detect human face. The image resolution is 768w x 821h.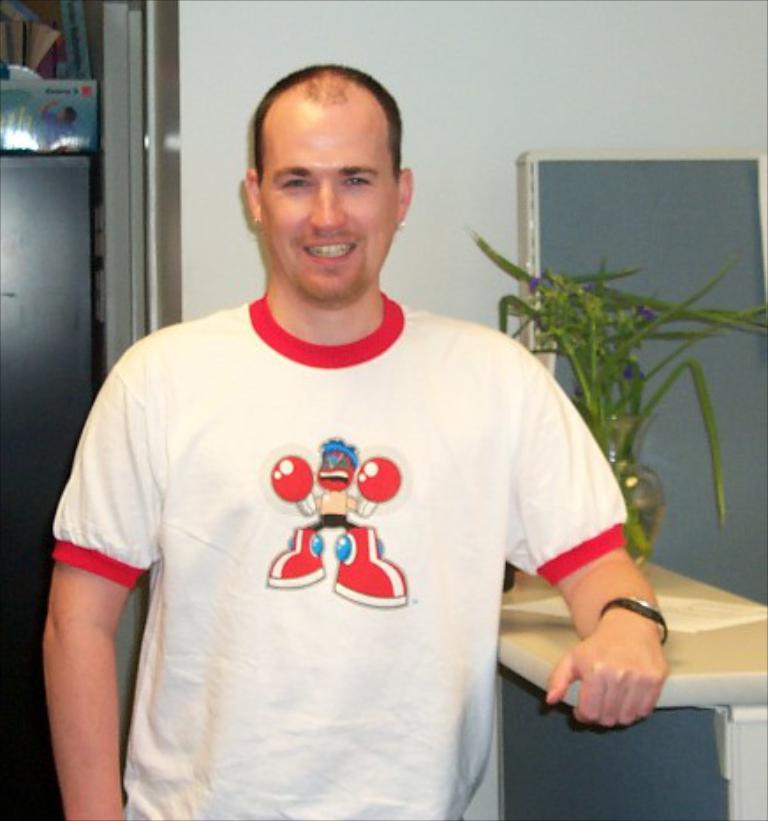
left=261, top=88, right=396, bottom=300.
